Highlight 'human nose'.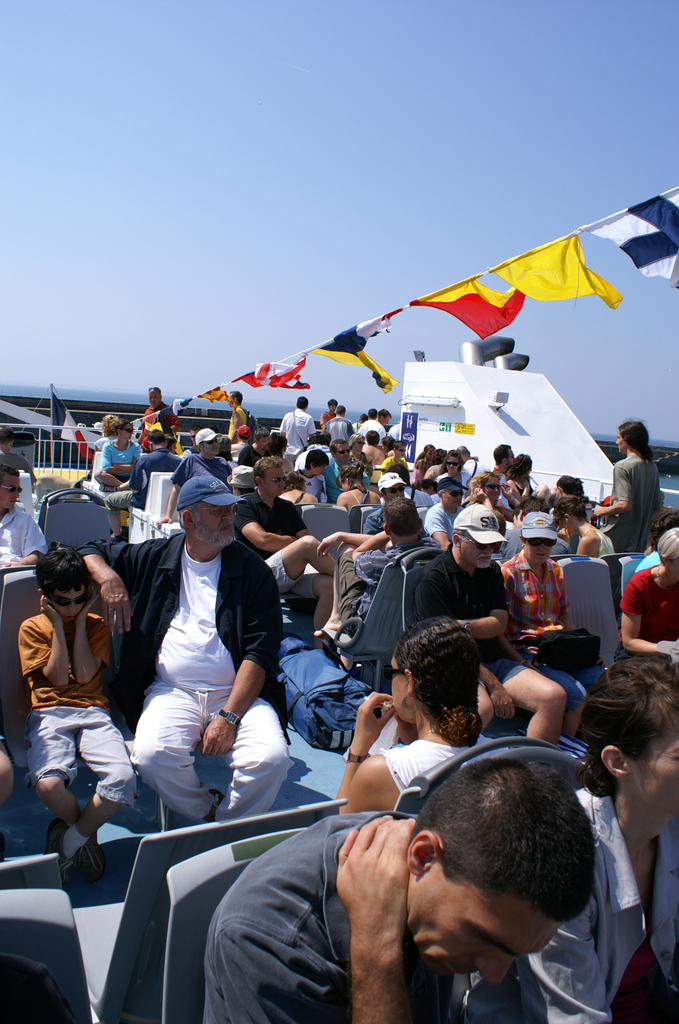
Highlighted region: bbox(67, 599, 79, 616).
